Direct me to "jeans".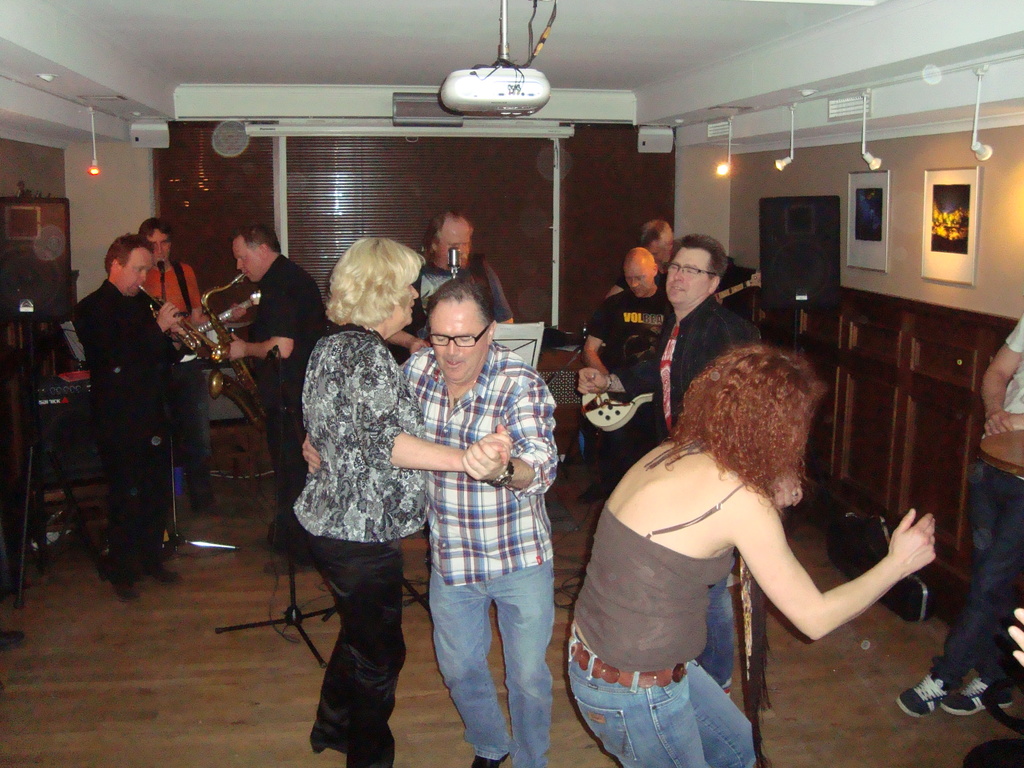
Direction: bbox=(923, 454, 1023, 691).
